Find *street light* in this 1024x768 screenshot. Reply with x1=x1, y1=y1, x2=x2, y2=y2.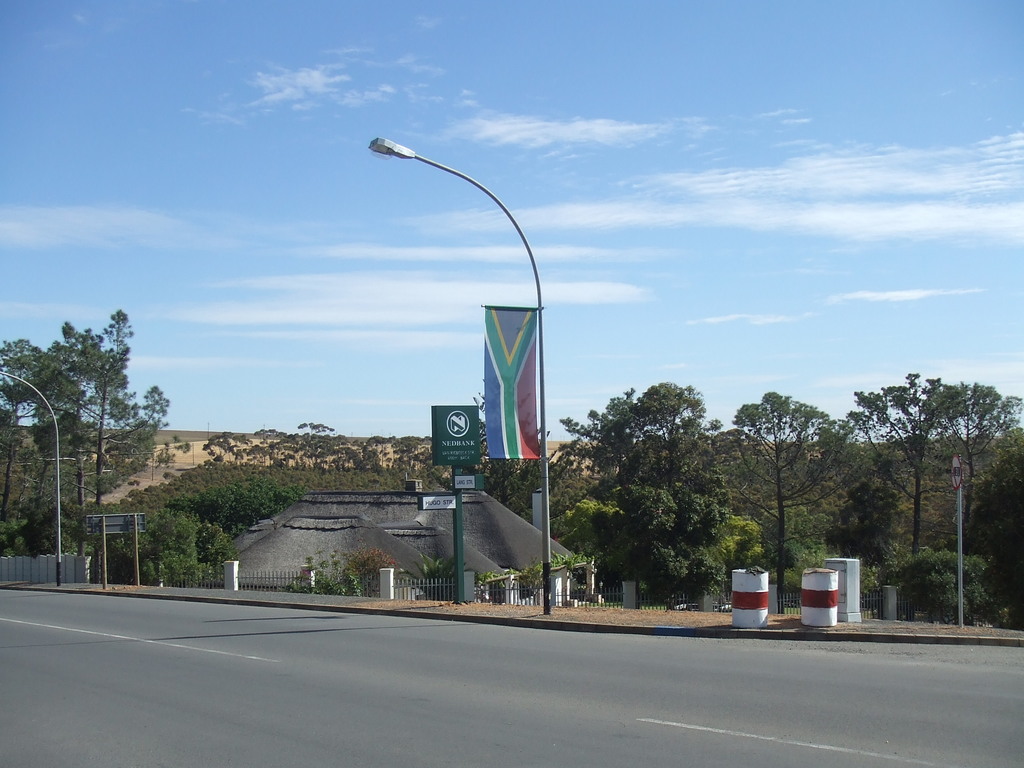
x1=0, y1=368, x2=60, y2=588.
